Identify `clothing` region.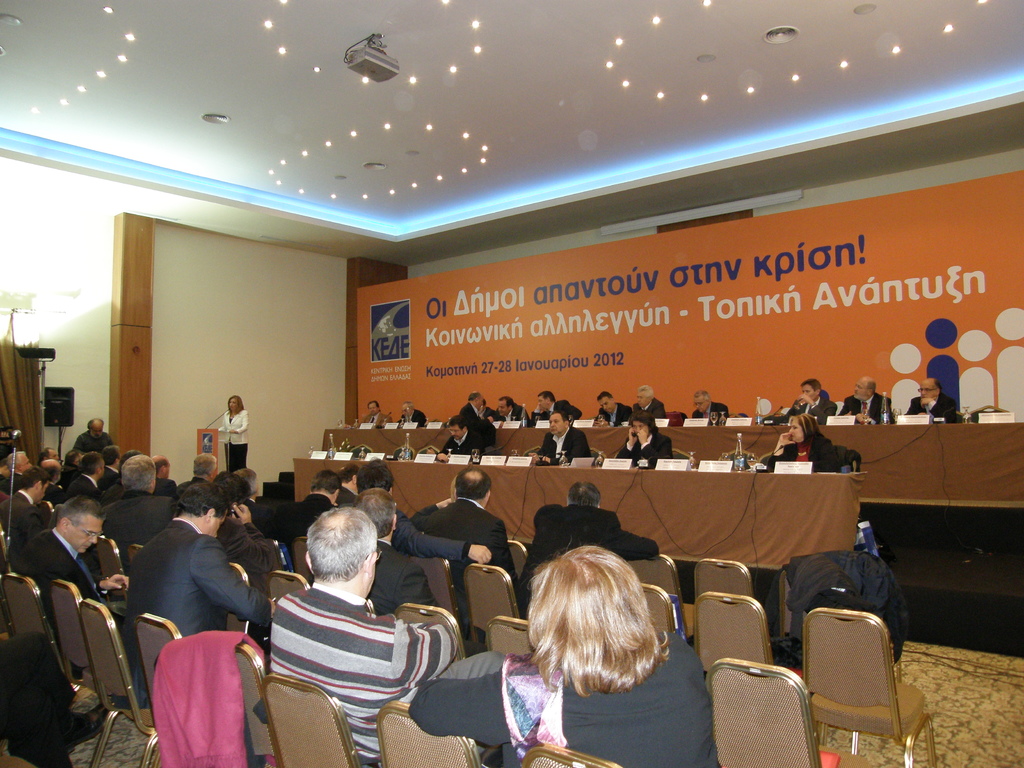
Region: 414/503/516/564.
